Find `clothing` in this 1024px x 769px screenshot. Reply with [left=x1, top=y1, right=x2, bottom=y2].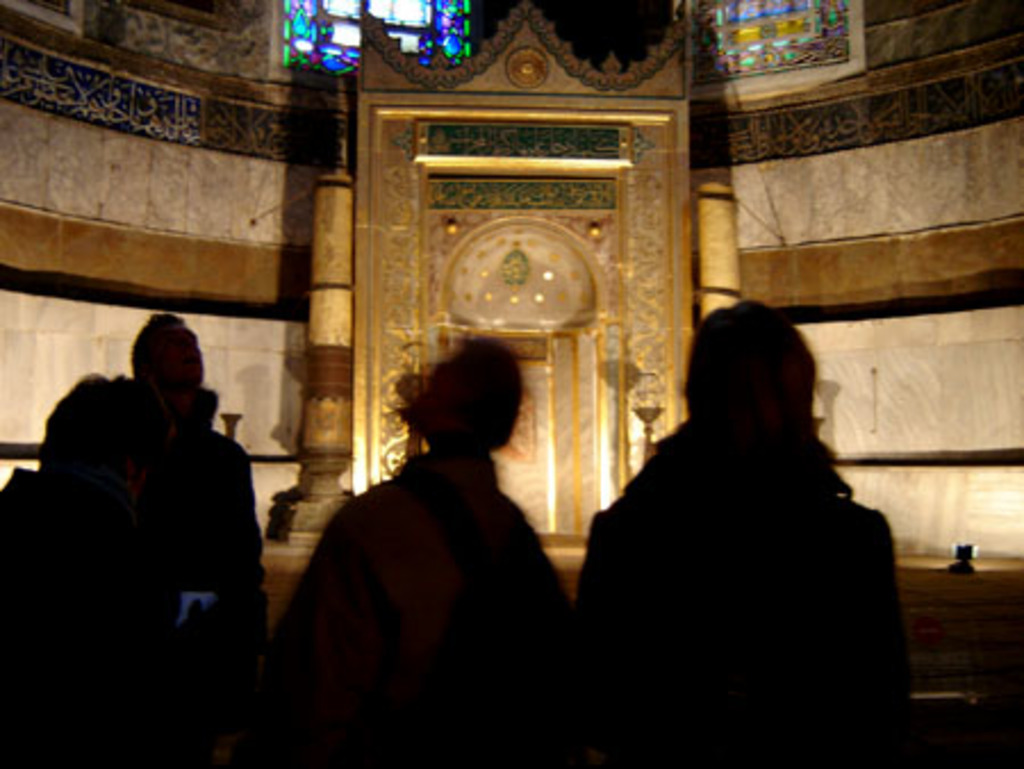
[left=578, top=321, right=910, bottom=751].
